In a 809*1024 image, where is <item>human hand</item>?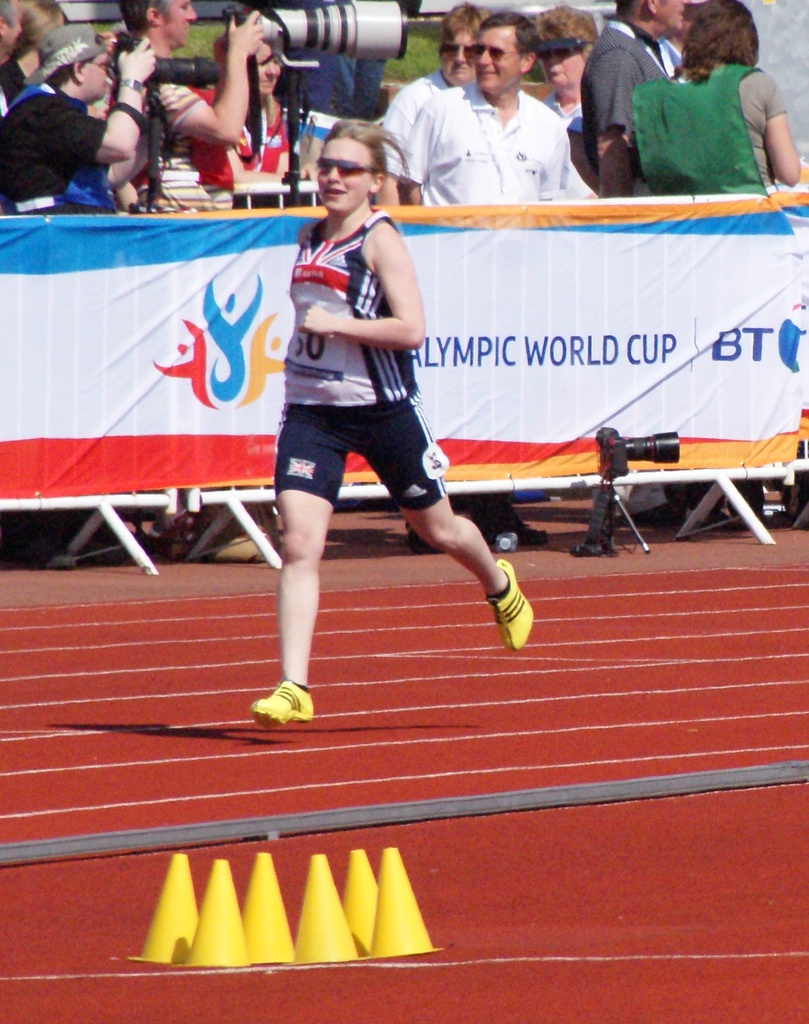
118:38:161:87.
